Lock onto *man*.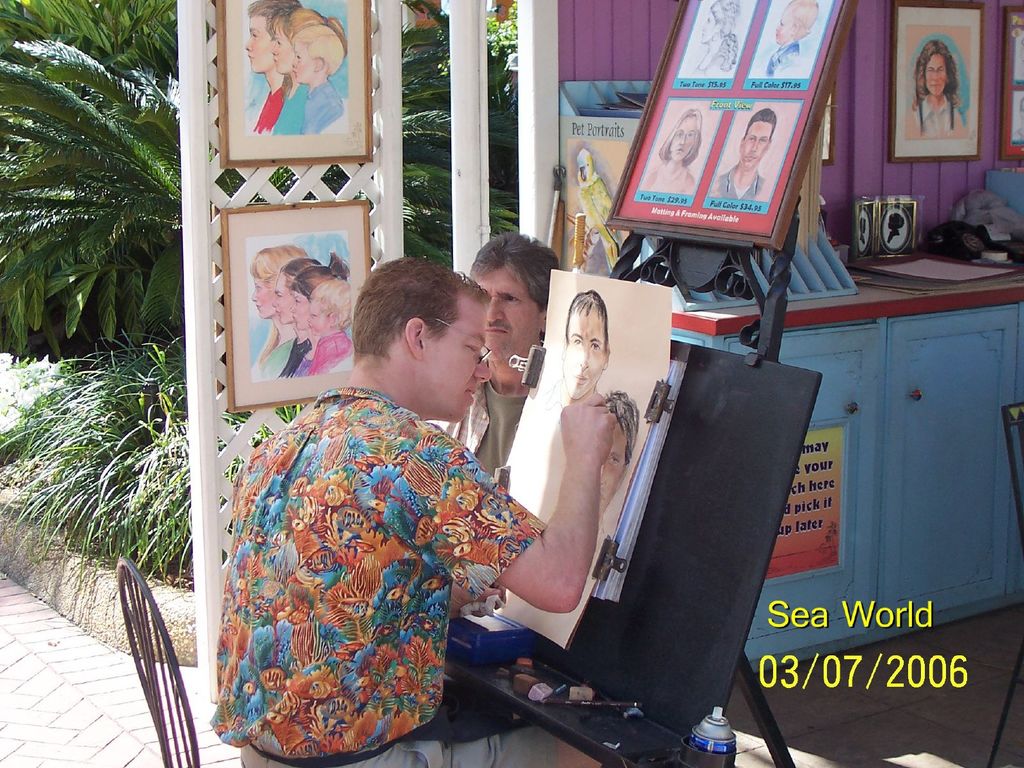
Locked: bbox=[427, 234, 559, 480].
